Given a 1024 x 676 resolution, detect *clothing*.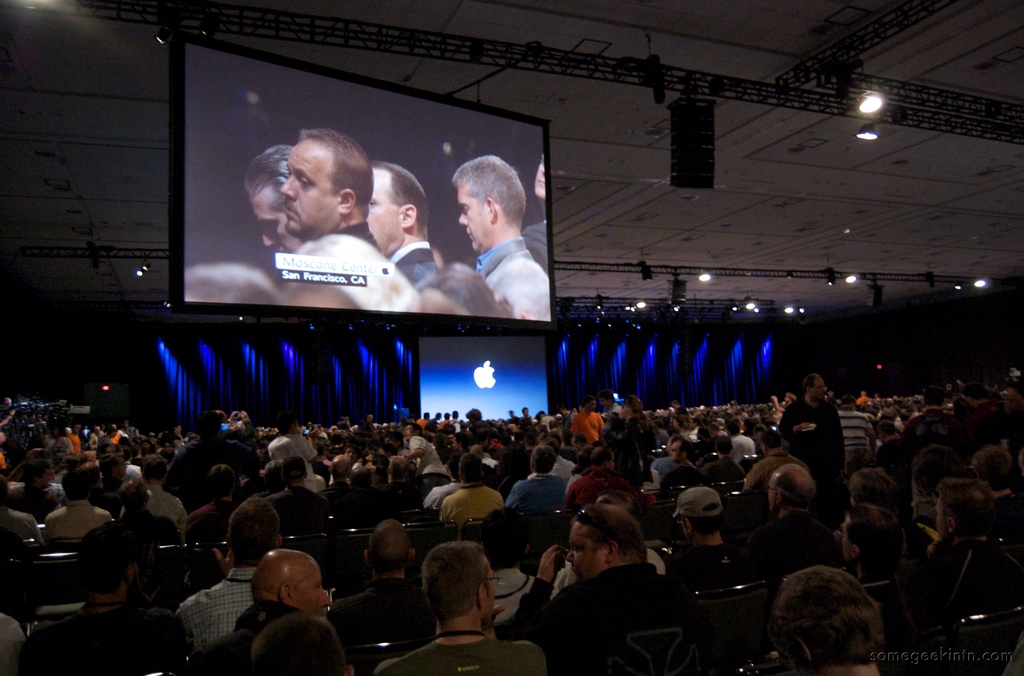
{"left": 125, "top": 462, "right": 143, "bottom": 483}.
